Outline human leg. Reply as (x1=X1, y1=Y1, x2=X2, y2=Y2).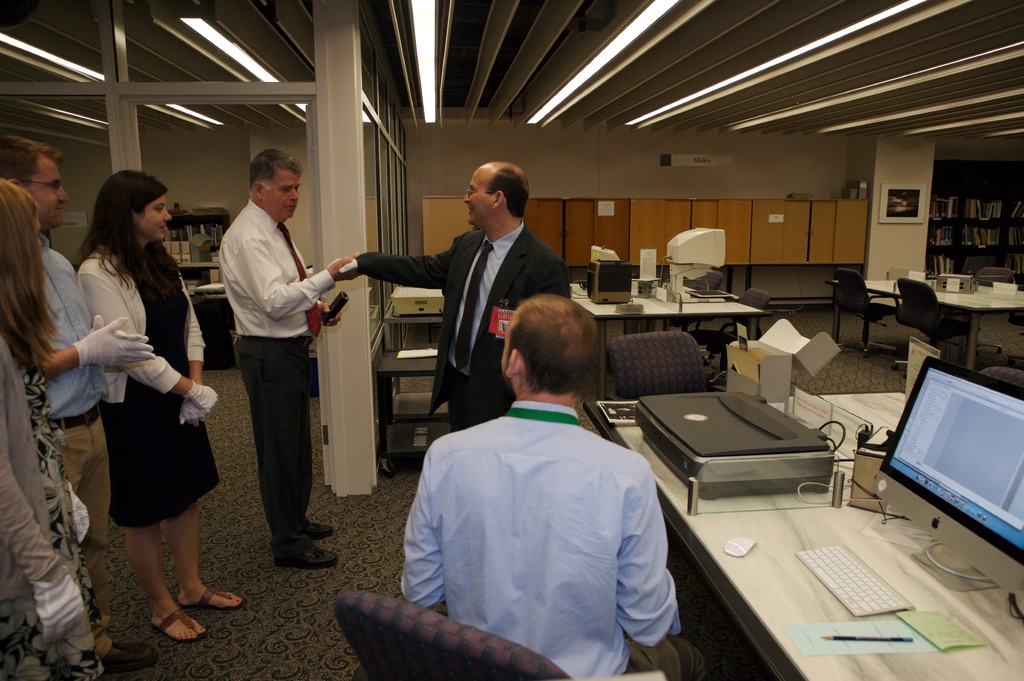
(x1=93, y1=606, x2=157, y2=676).
